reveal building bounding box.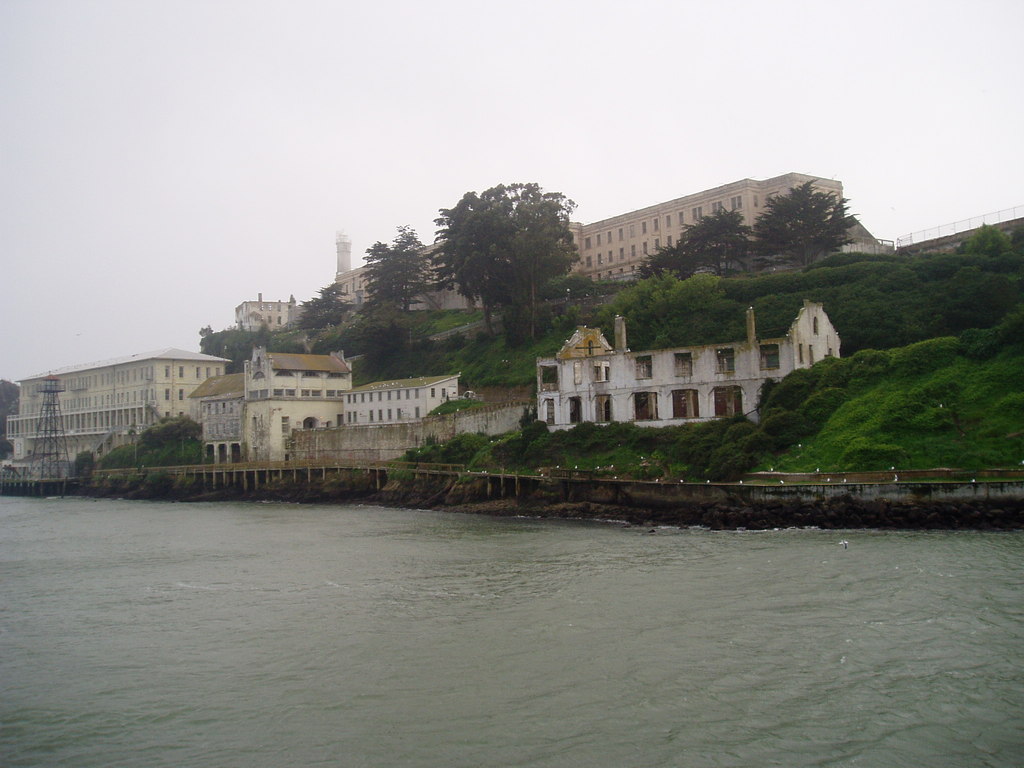
Revealed: crop(0, 345, 234, 490).
